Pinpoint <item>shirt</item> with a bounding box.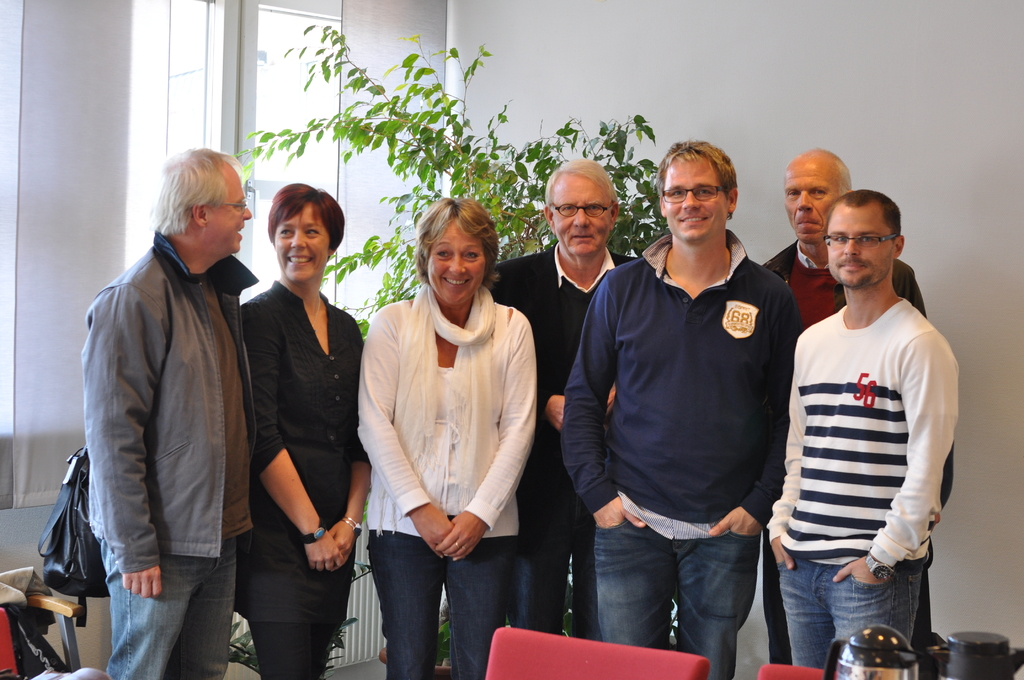
{"x1": 559, "y1": 243, "x2": 612, "y2": 289}.
